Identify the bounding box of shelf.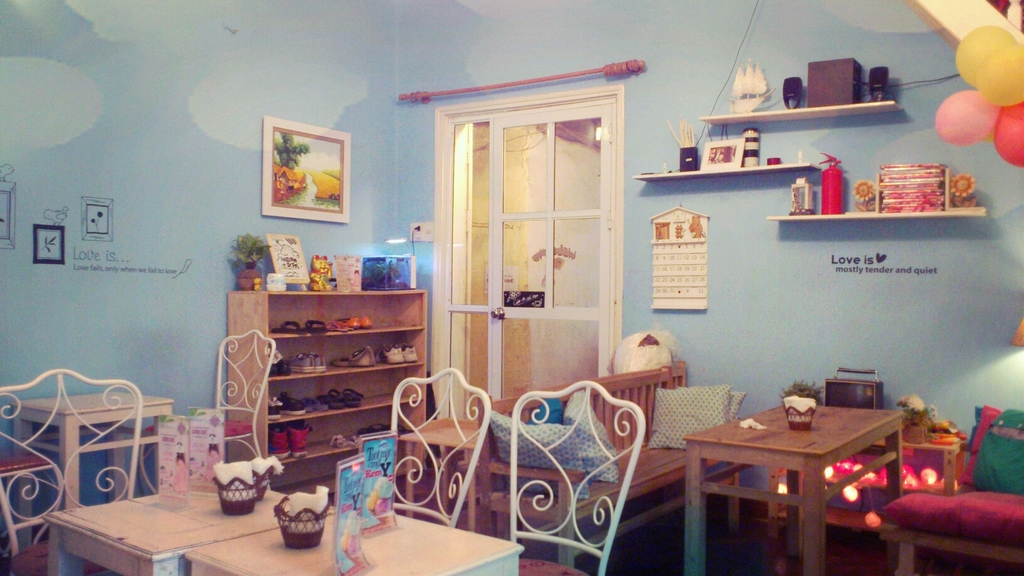
box(267, 440, 413, 495).
